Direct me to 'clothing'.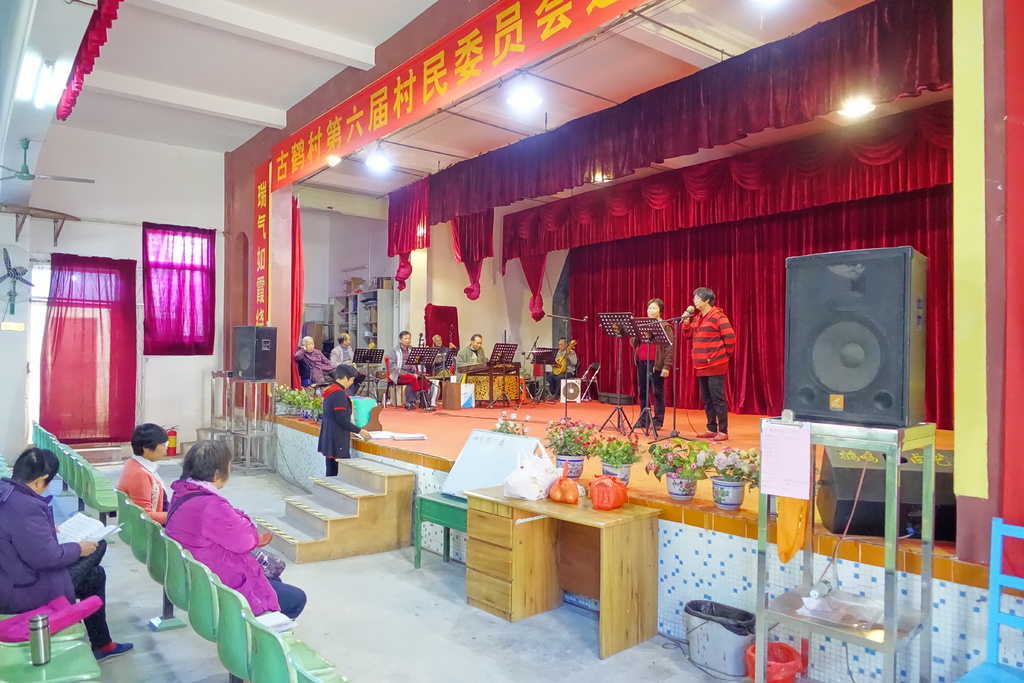
Direction: l=633, t=317, r=671, b=419.
